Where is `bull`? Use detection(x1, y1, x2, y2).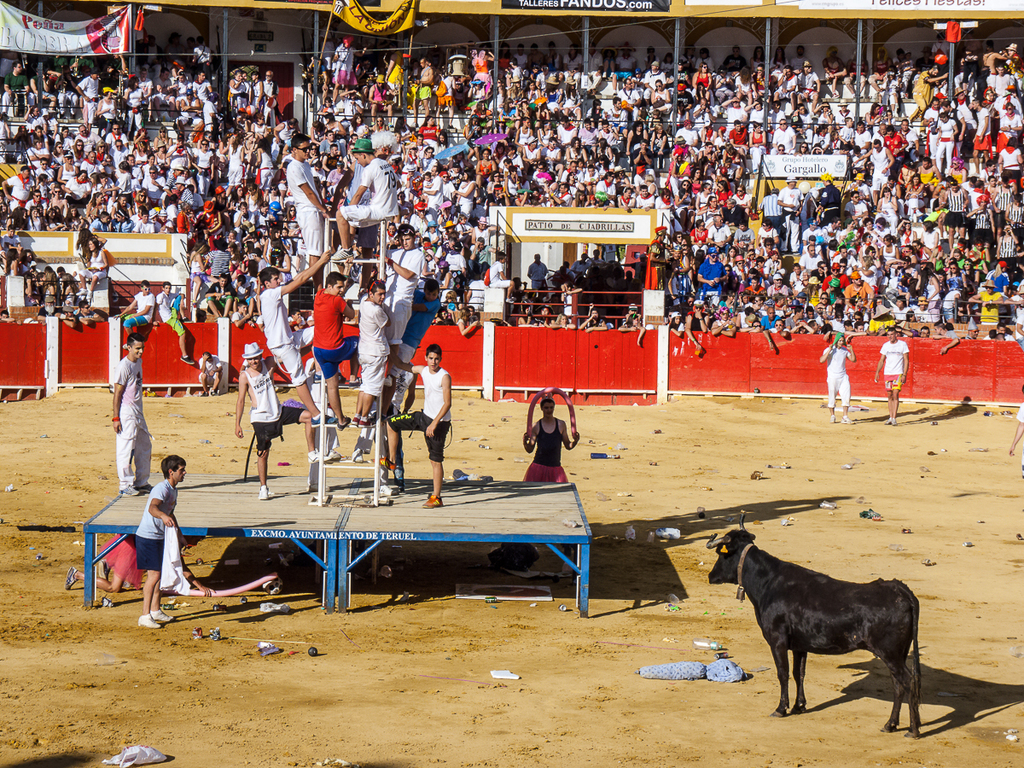
detection(705, 509, 926, 738).
